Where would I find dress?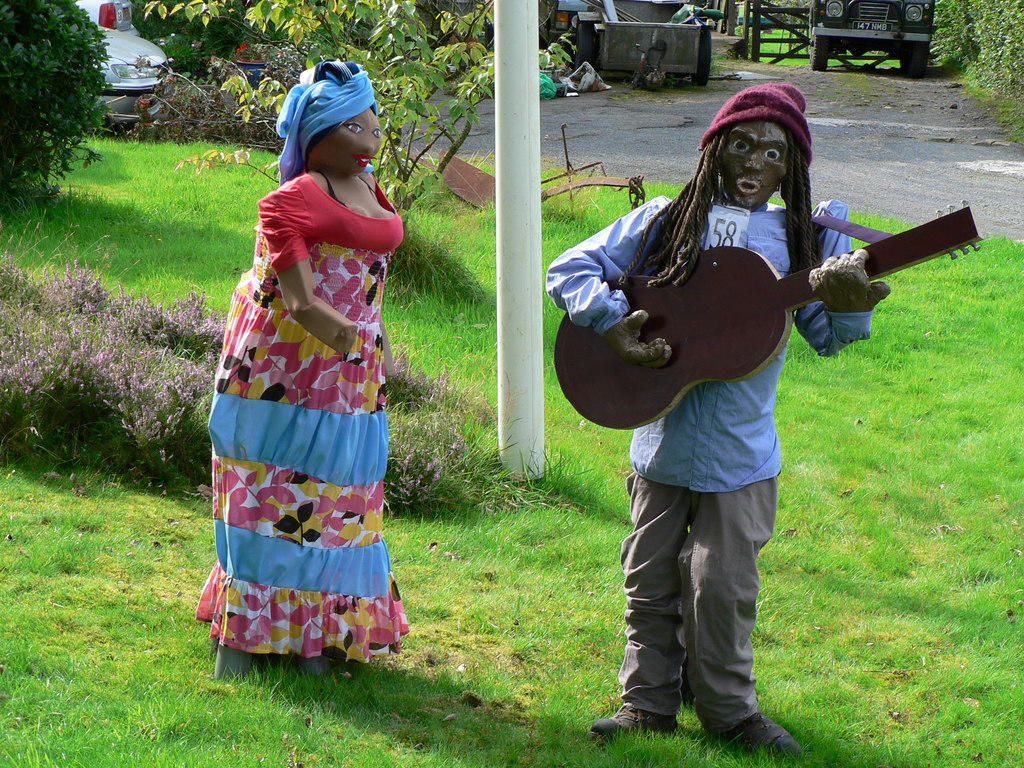
At x1=193 y1=175 x2=410 y2=664.
